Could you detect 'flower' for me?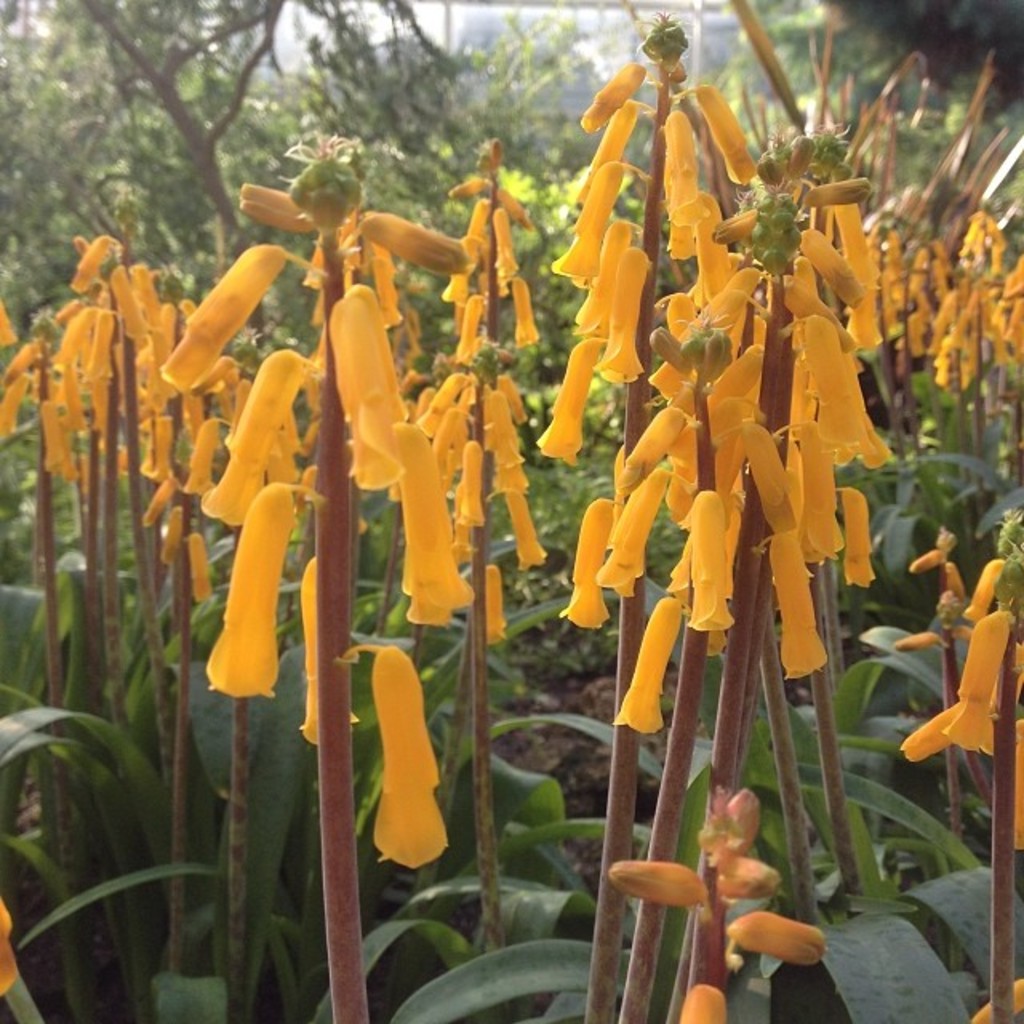
Detection result: bbox=[162, 243, 290, 392].
